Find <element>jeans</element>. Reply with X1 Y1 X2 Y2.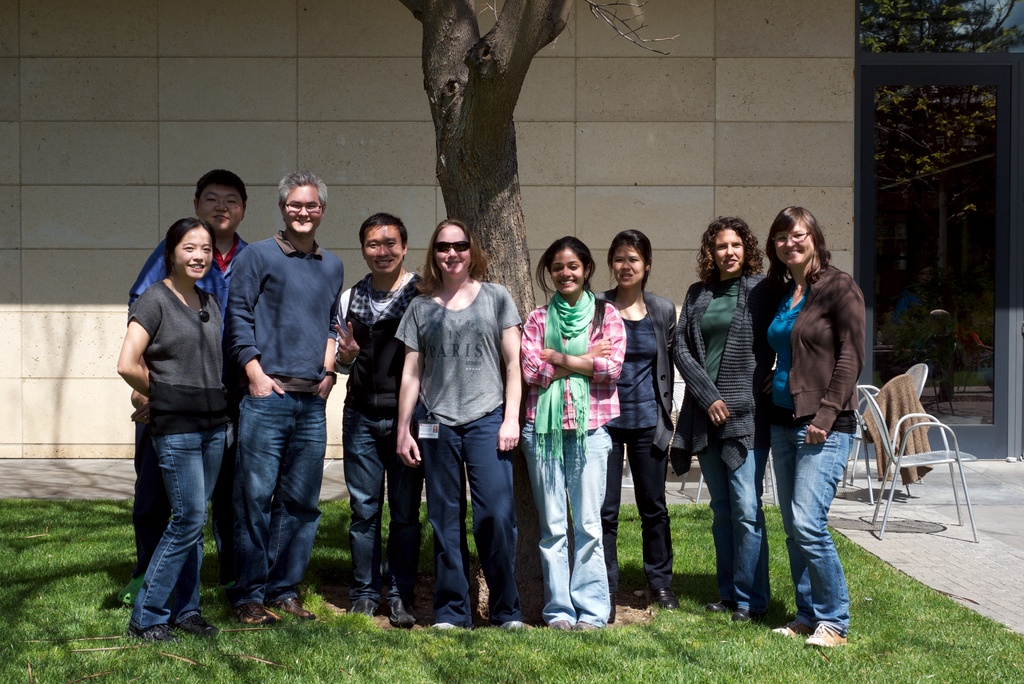
768 423 852 637.
